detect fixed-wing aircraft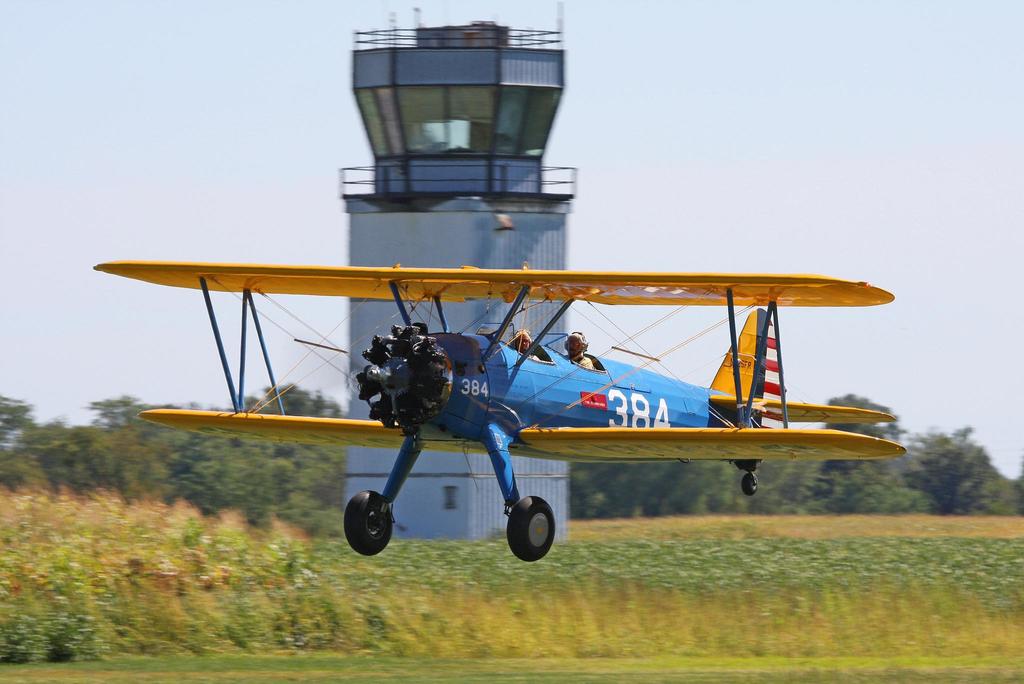
[93,256,906,560]
